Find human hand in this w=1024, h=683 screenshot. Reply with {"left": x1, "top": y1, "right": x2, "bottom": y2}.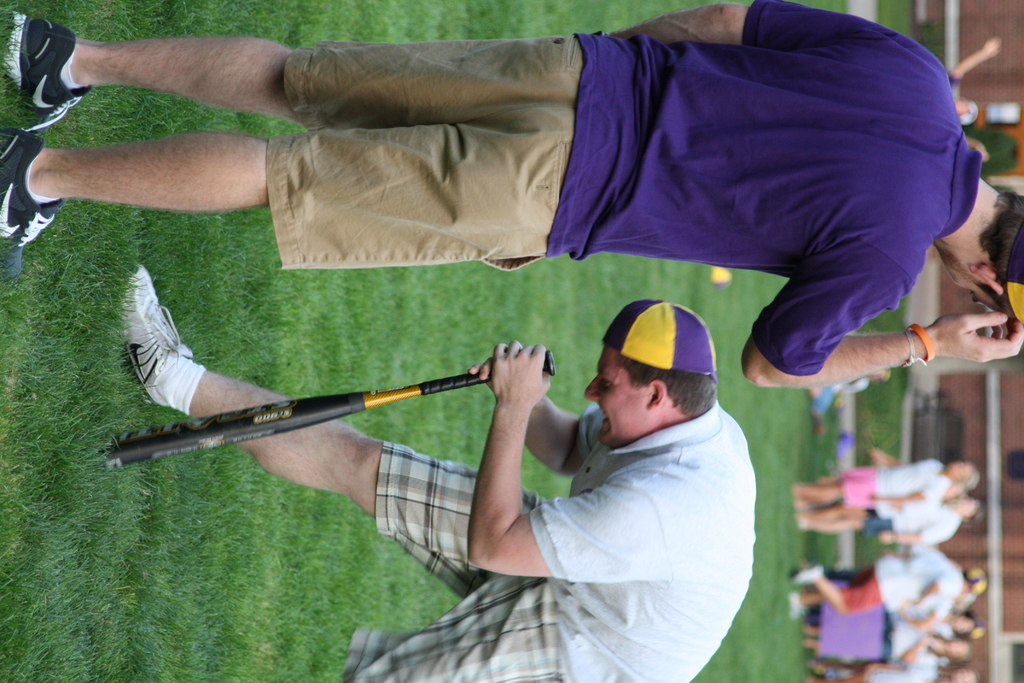
{"left": 919, "top": 636, "right": 931, "bottom": 652}.
